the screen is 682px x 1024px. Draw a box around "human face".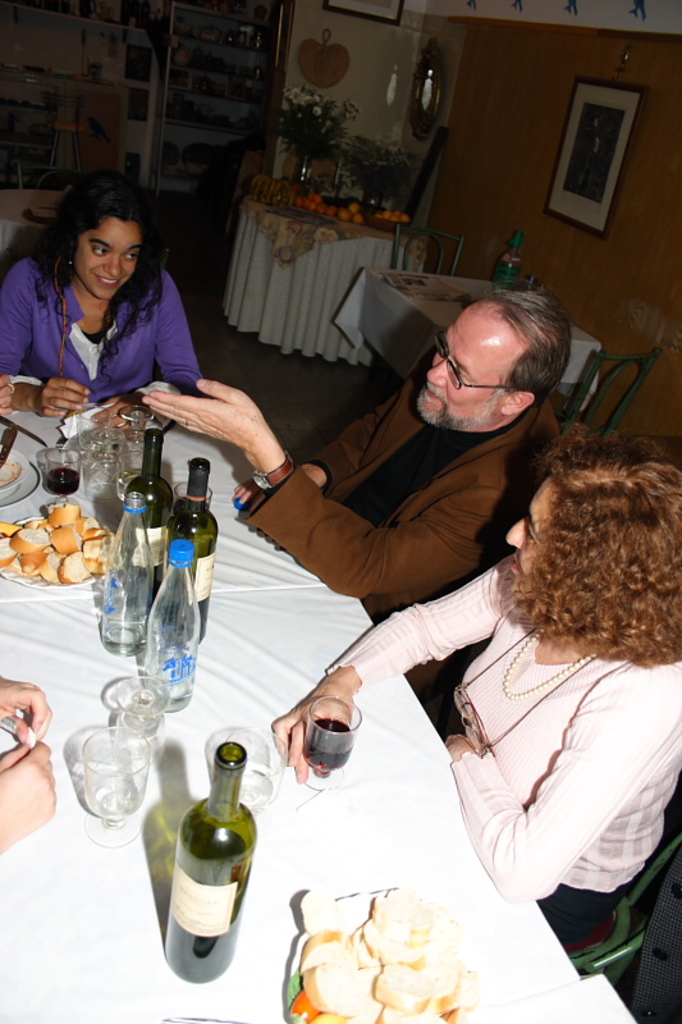
(77,214,133,298).
